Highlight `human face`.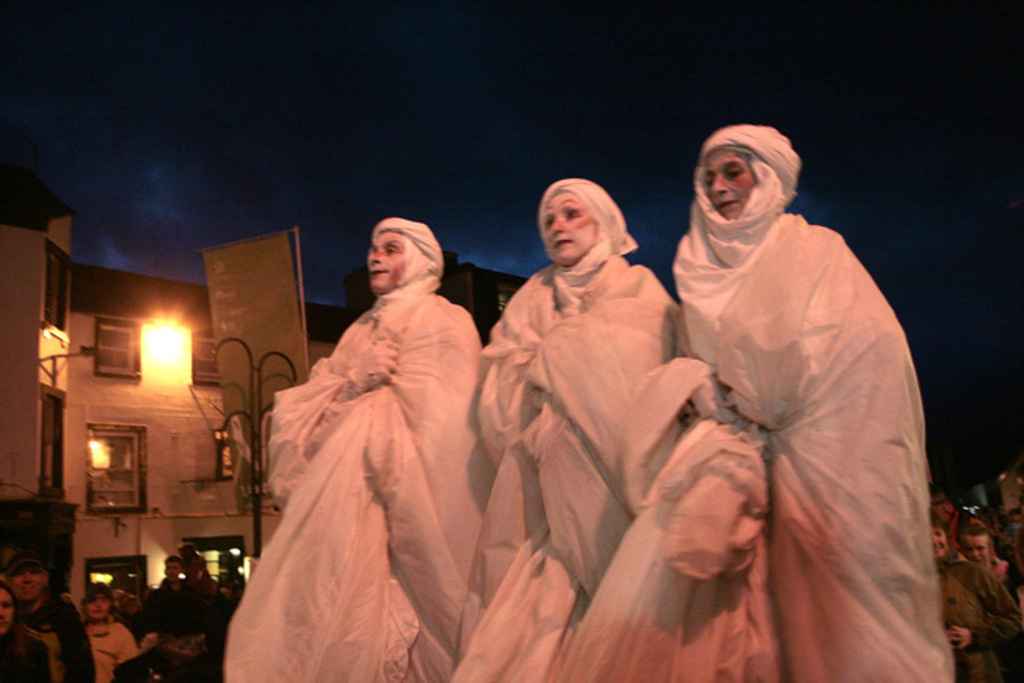
Highlighted region: 0:586:13:635.
